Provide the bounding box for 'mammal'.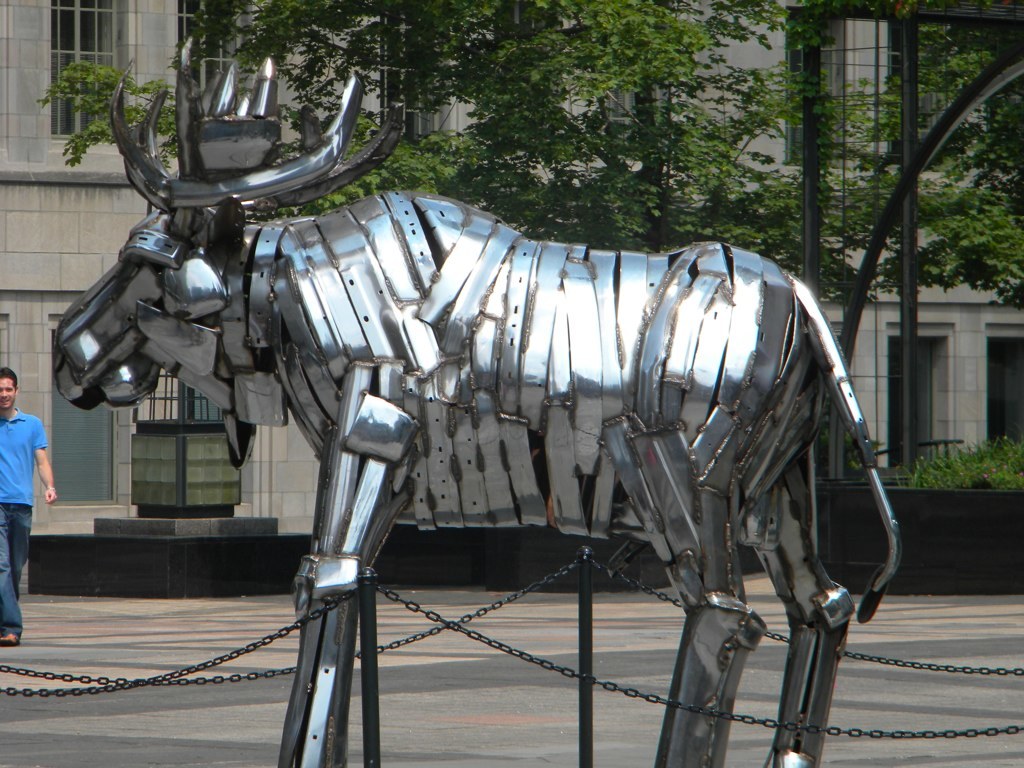
box(56, 29, 899, 767).
